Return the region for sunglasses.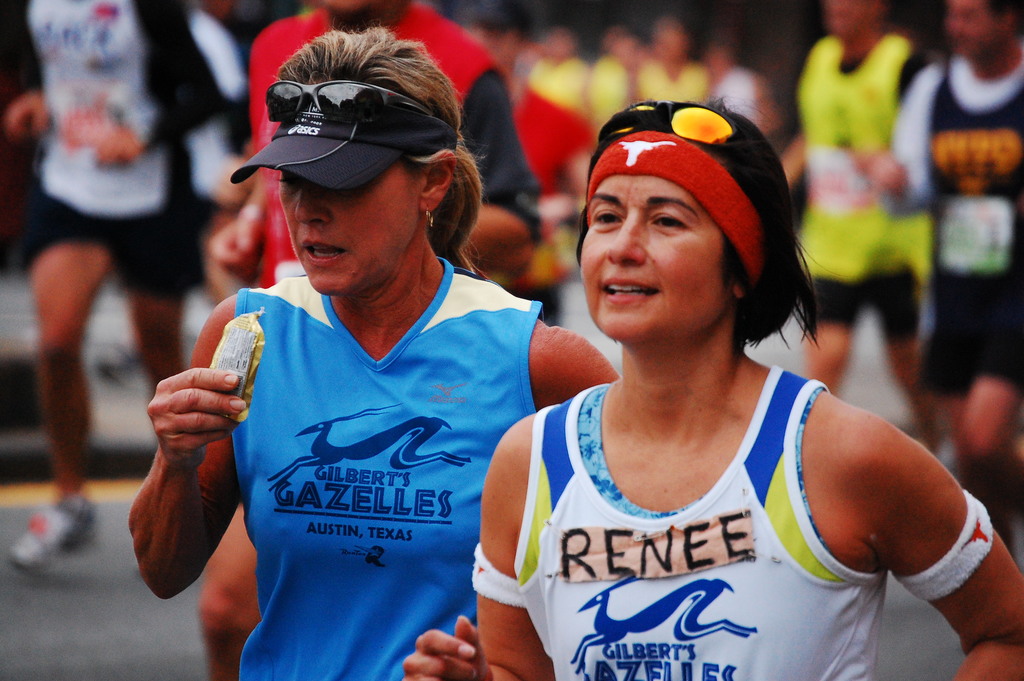
box=[262, 79, 434, 122].
